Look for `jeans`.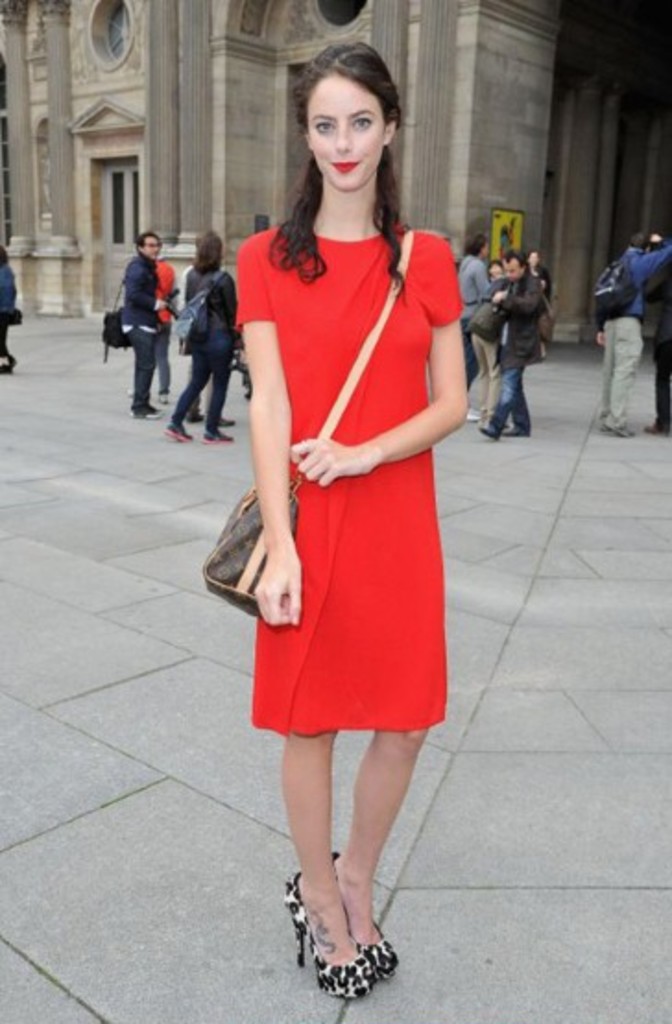
Found: 111,306,166,400.
